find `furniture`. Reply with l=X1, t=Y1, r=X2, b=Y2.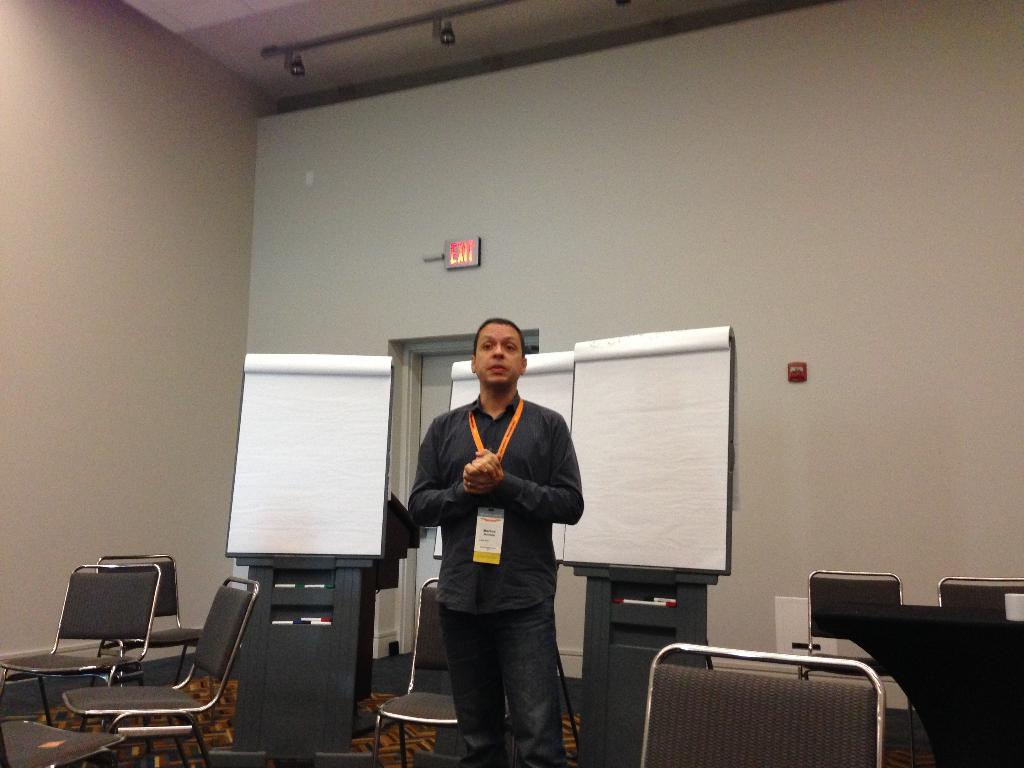
l=0, t=719, r=124, b=767.
